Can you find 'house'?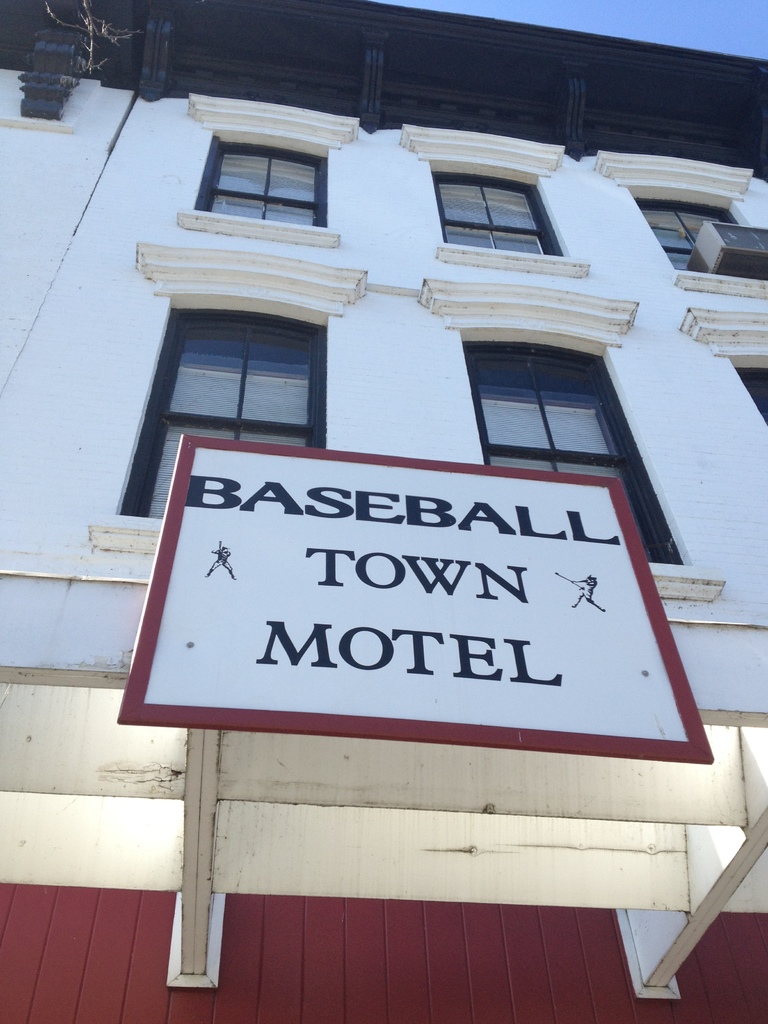
Yes, bounding box: l=0, t=0, r=767, b=1023.
